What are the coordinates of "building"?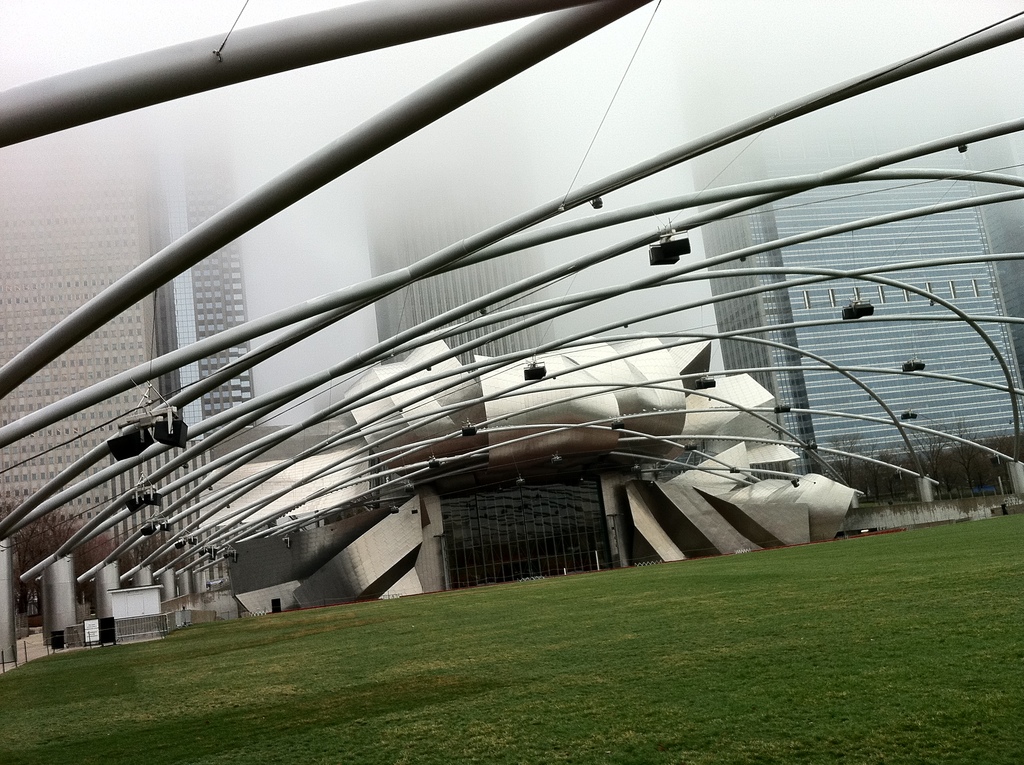
<region>0, 92, 179, 572</region>.
